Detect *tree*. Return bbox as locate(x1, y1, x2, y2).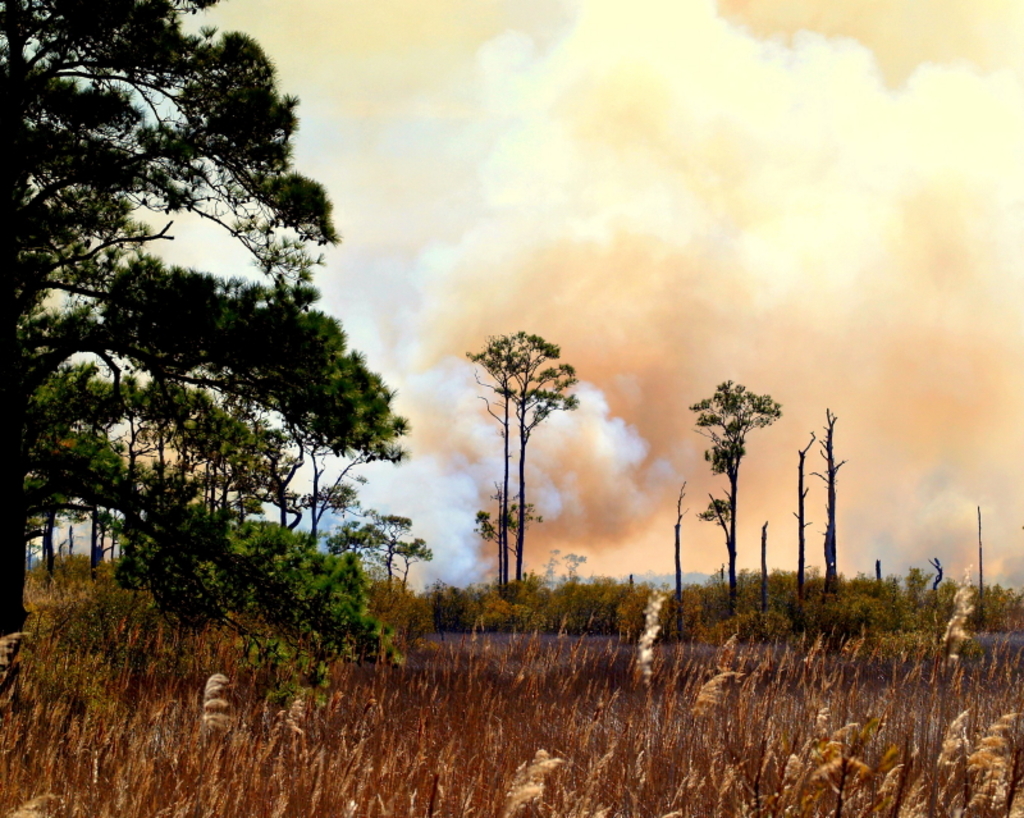
locate(467, 326, 588, 611).
